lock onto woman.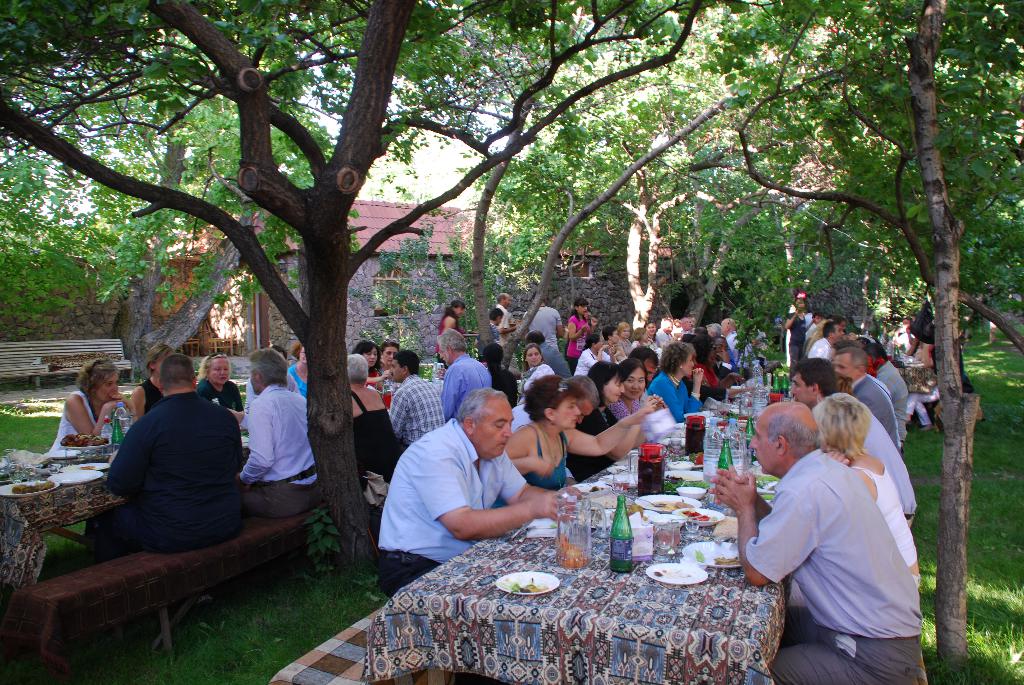
Locked: 286,342,305,400.
